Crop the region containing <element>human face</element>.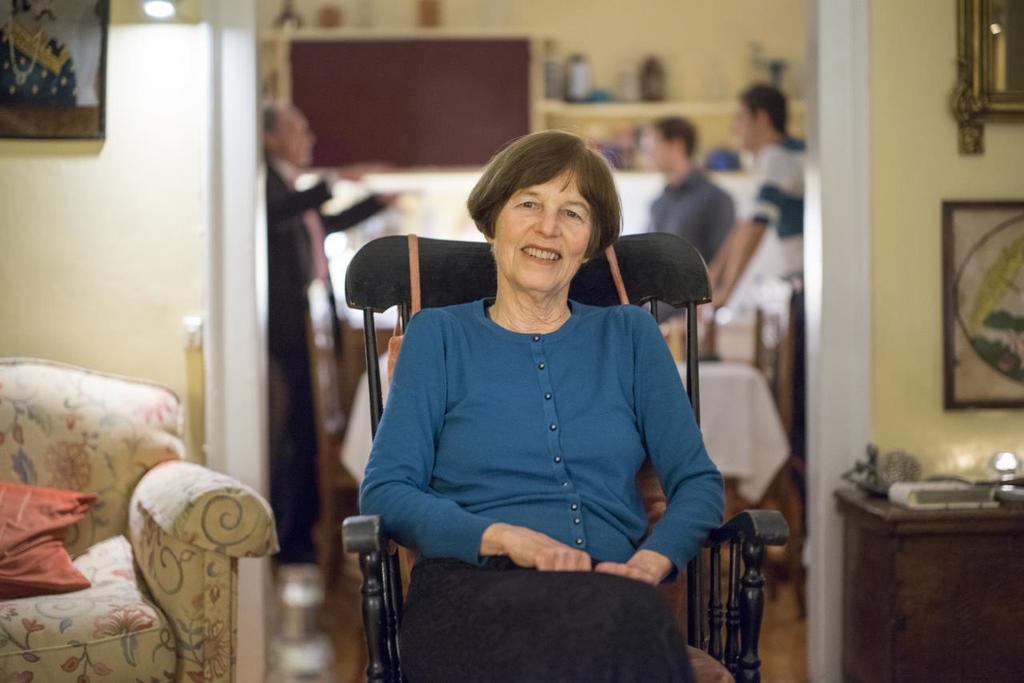
Crop region: BBox(645, 130, 673, 170).
